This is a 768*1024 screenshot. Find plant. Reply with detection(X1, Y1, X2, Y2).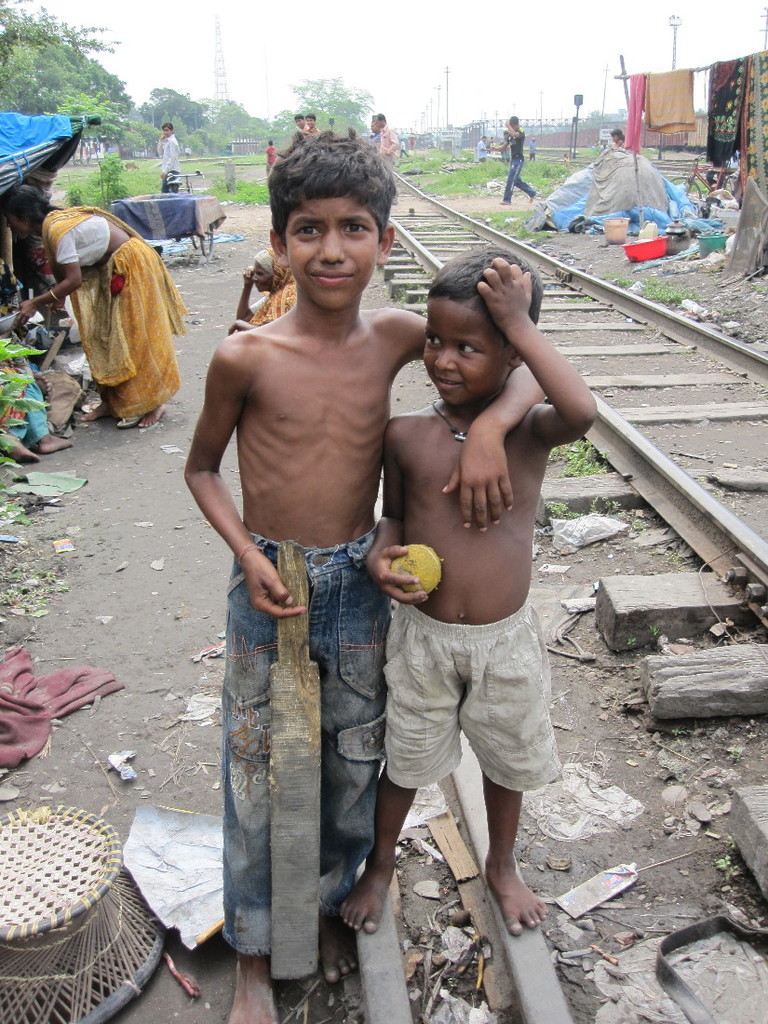
detection(87, 155, 128, 209).
